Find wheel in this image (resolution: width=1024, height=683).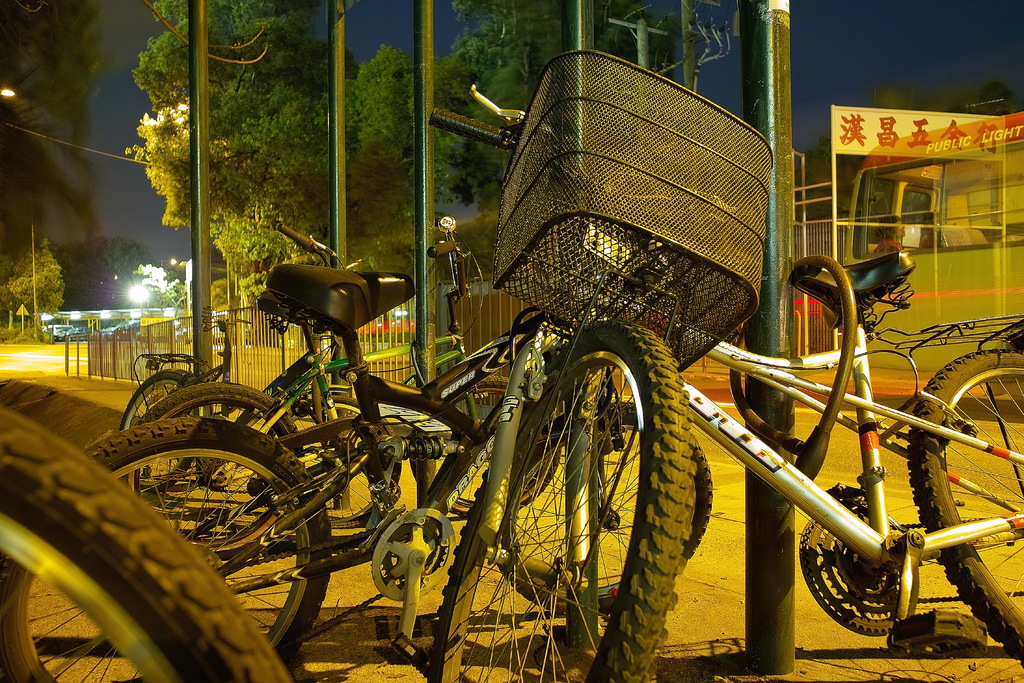
region(122, 378, 303, 561).
